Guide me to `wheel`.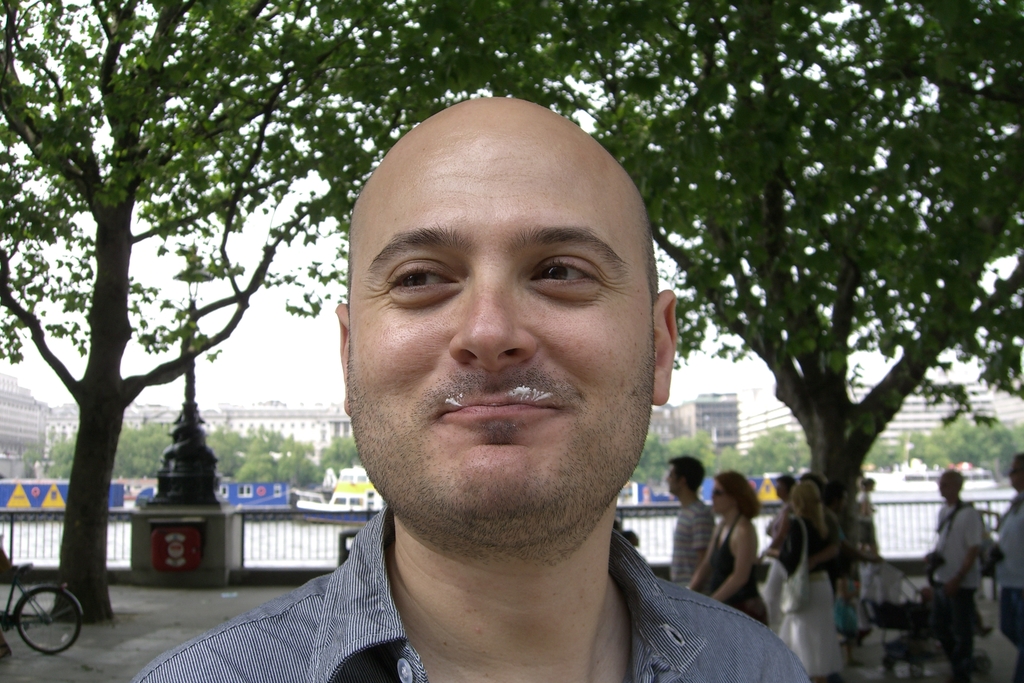
Guidance: bbox=(884, 656, 897, 672).
